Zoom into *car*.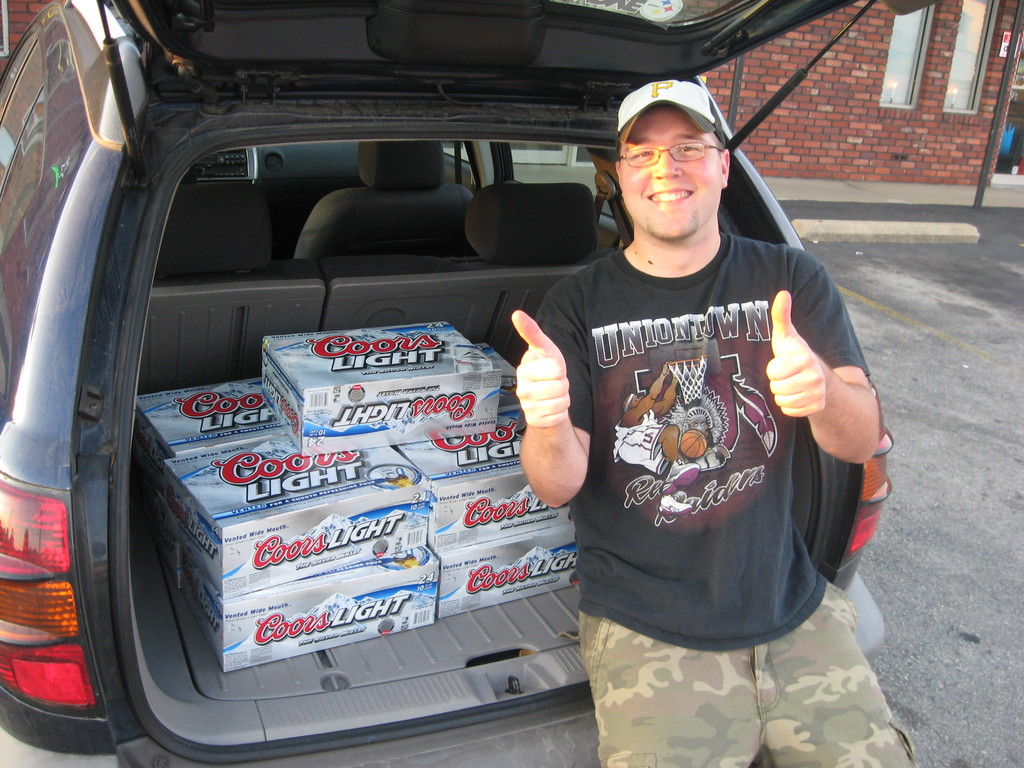
Zoom target: select_region(12, 30, 938, 751).
